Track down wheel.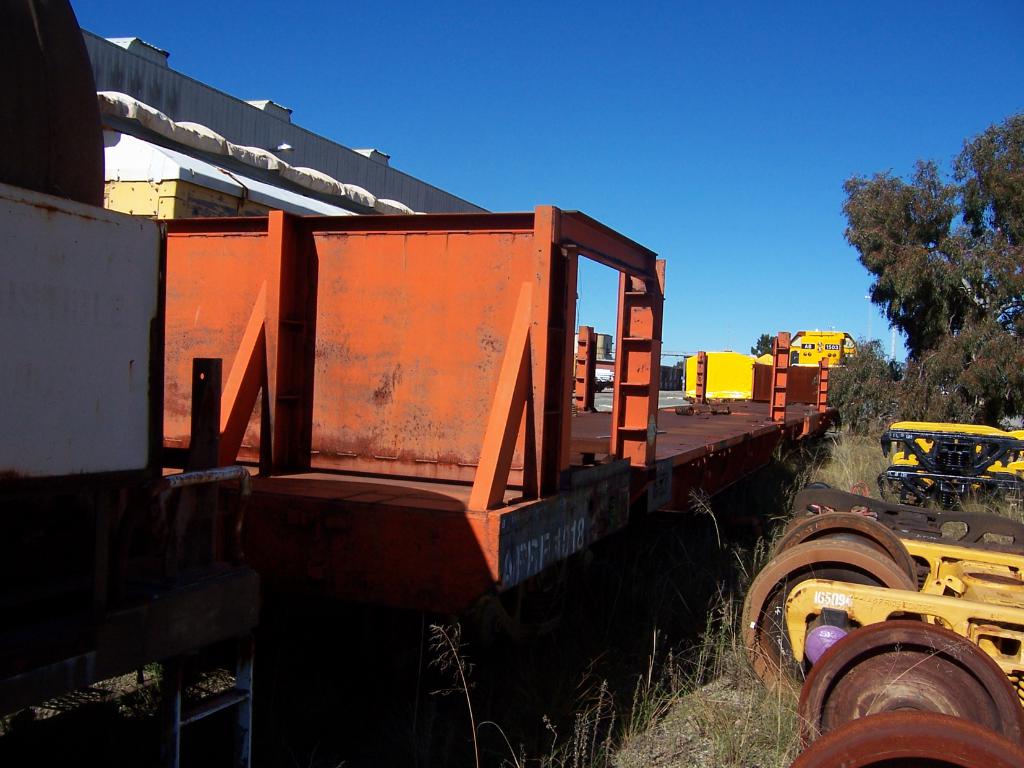
Tracked to <box>745,541,924,719</box>.
